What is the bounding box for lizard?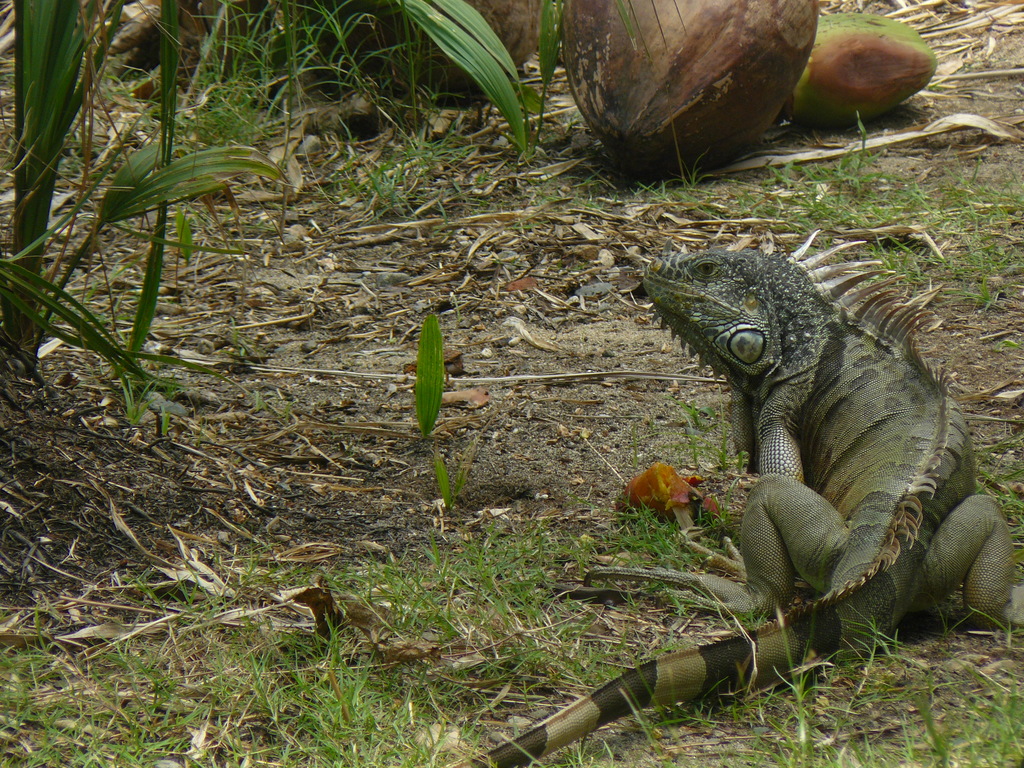
461 233 1017 765.
